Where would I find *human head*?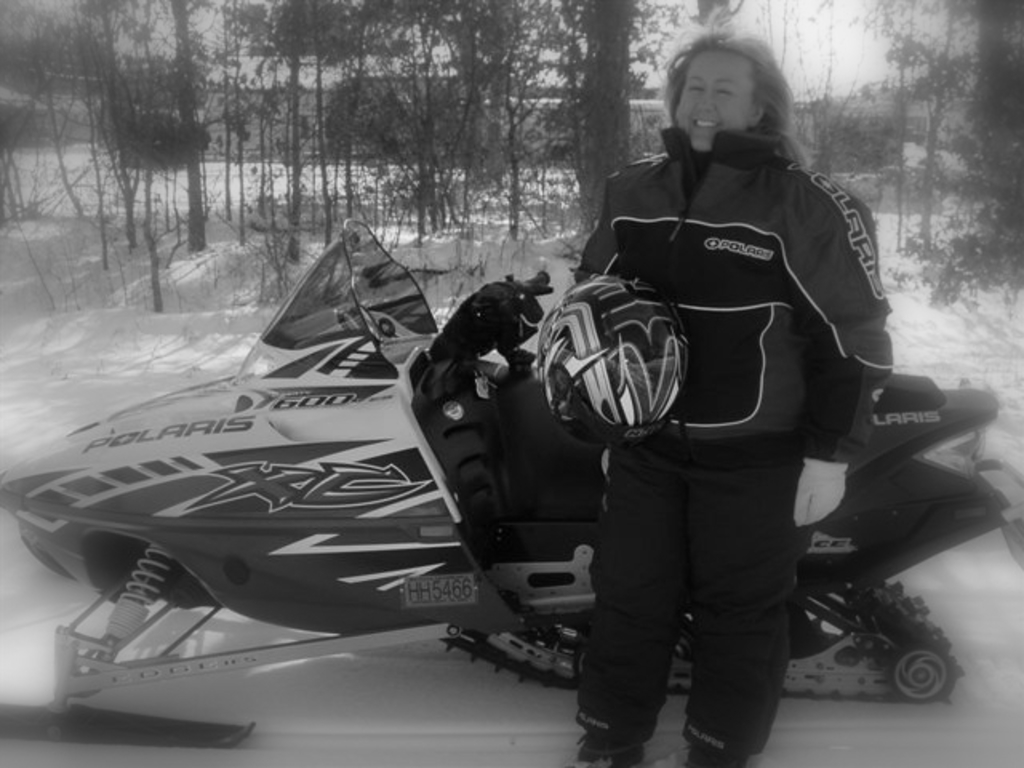
At [674, 32, 770, 157].
